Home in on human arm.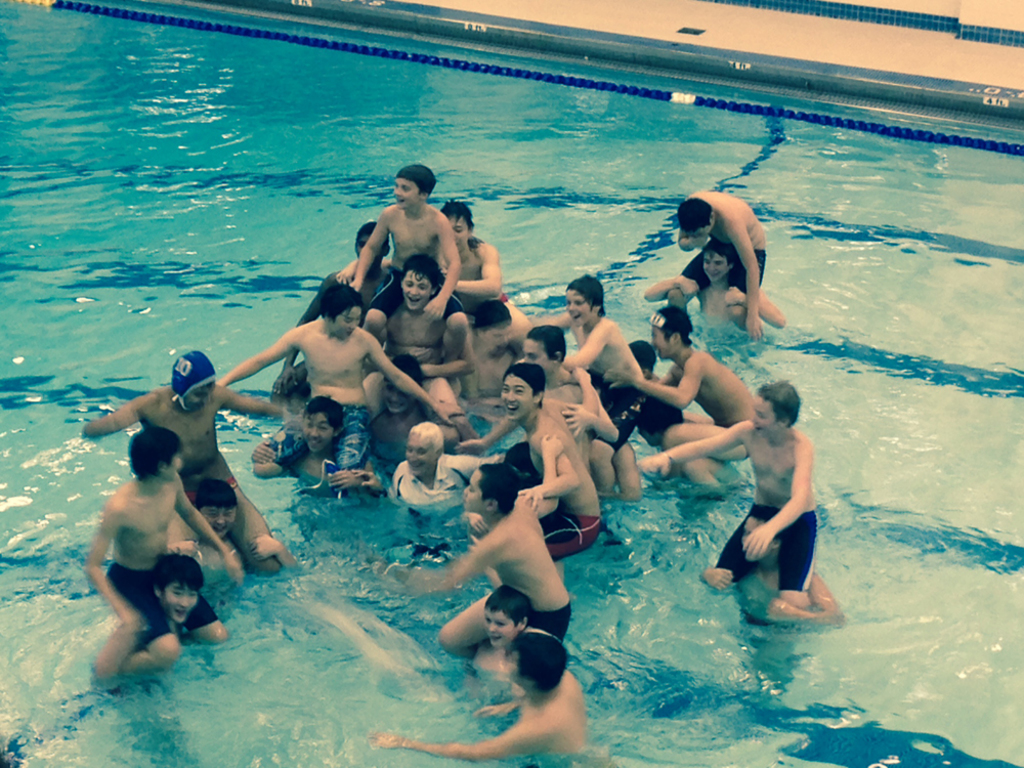
Homed in at detection(217, 328, 326, 390).
